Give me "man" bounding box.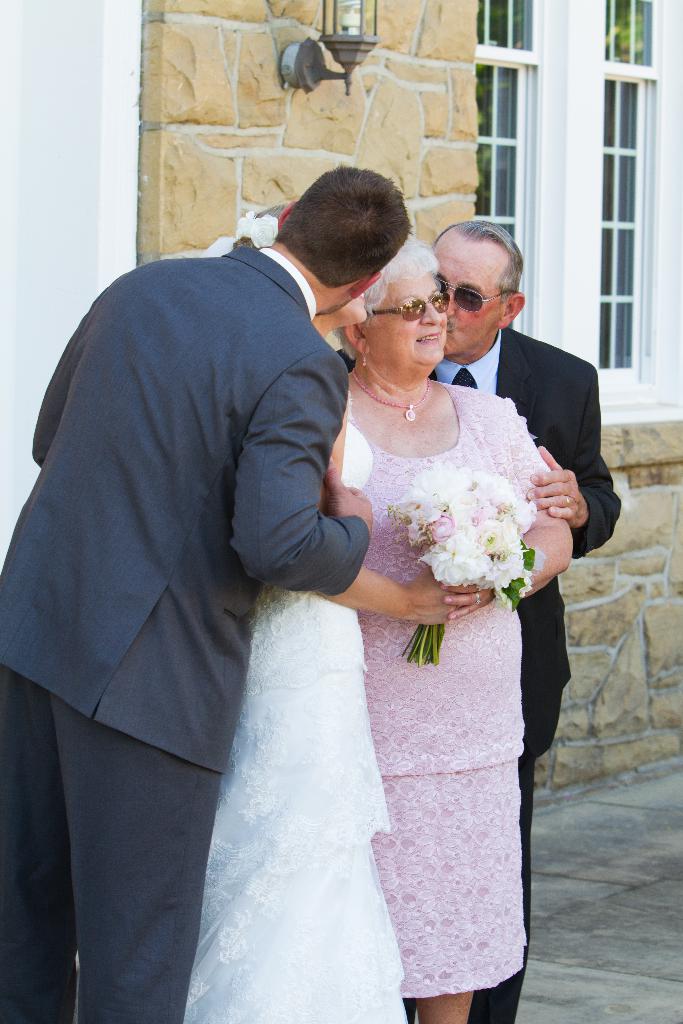
x1=434 y1=216 x2=625 y2=1023.
